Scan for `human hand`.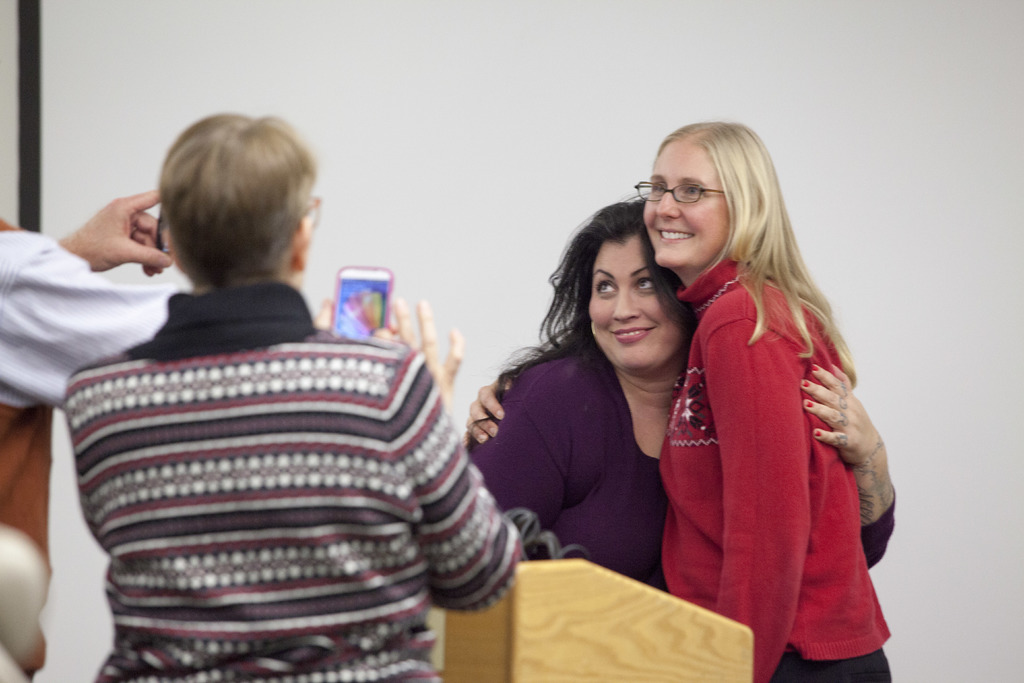
Scan result: <region>372, 292, 465, 420</region>.
